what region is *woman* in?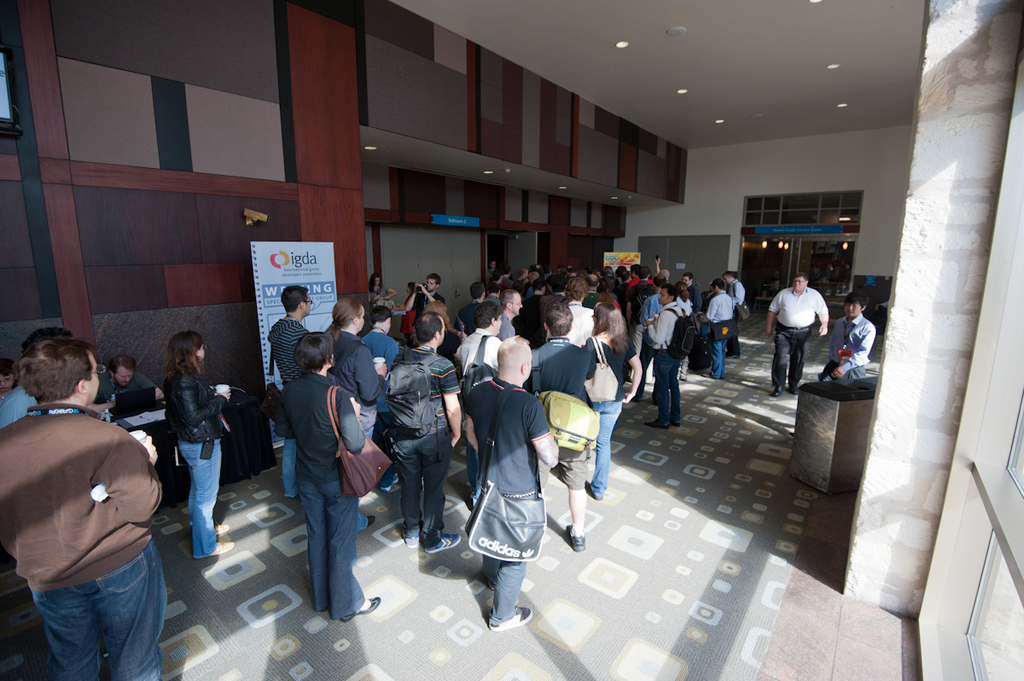
x1=393, y1=283, x2=423, y2=340.
